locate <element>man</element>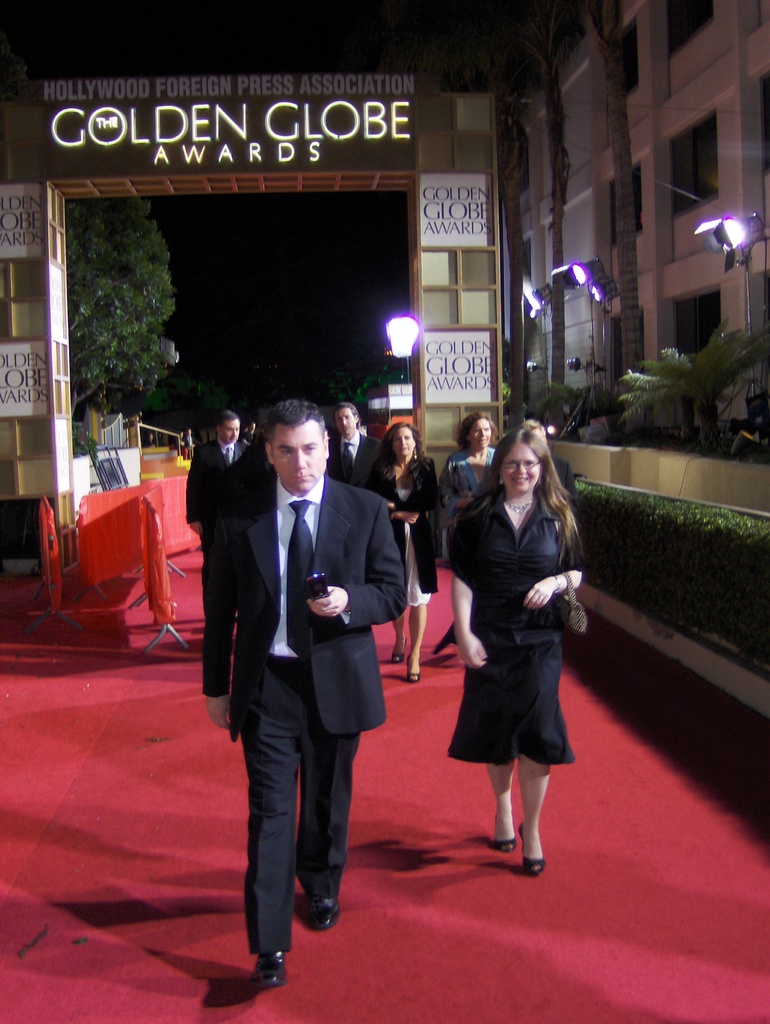
box=[193, 416, 258, 540]
